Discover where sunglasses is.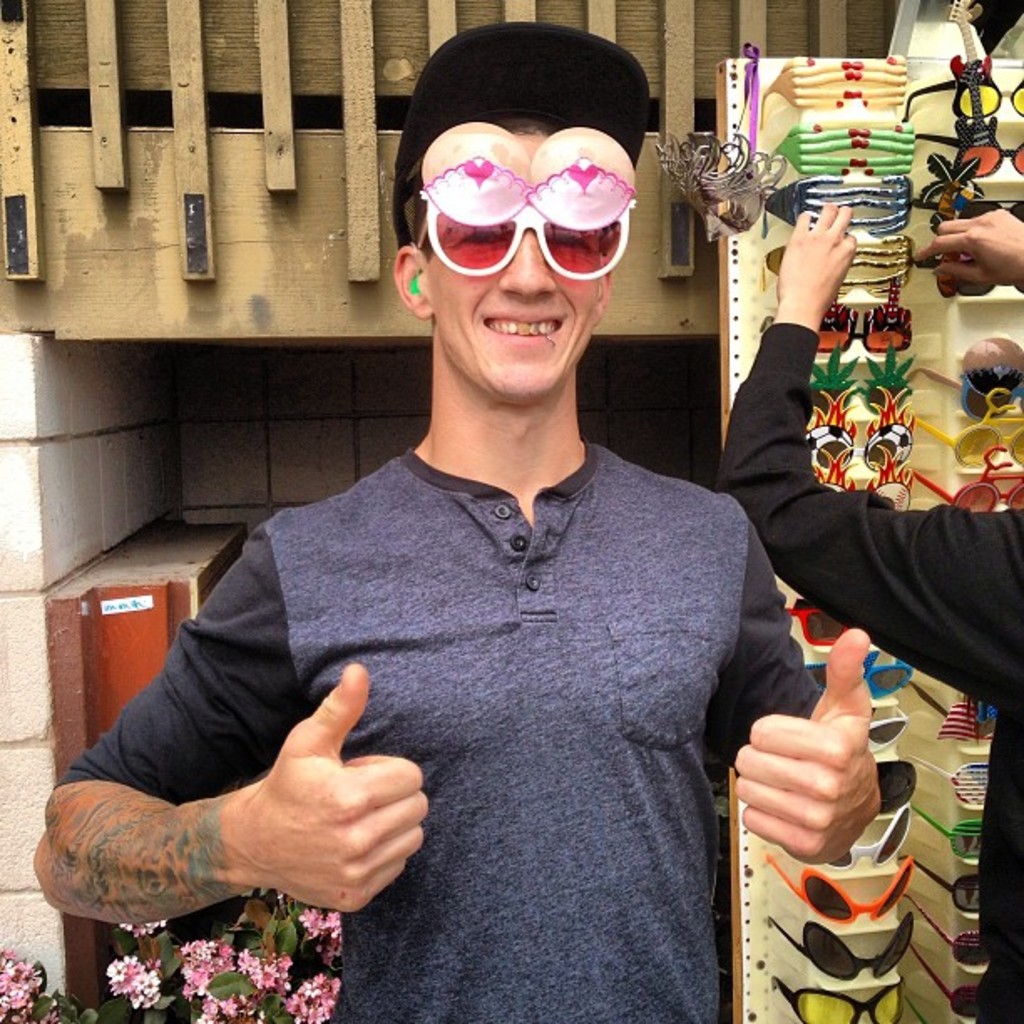
Discovered at <bbox>773, 609, 855, 651</bbox>.
